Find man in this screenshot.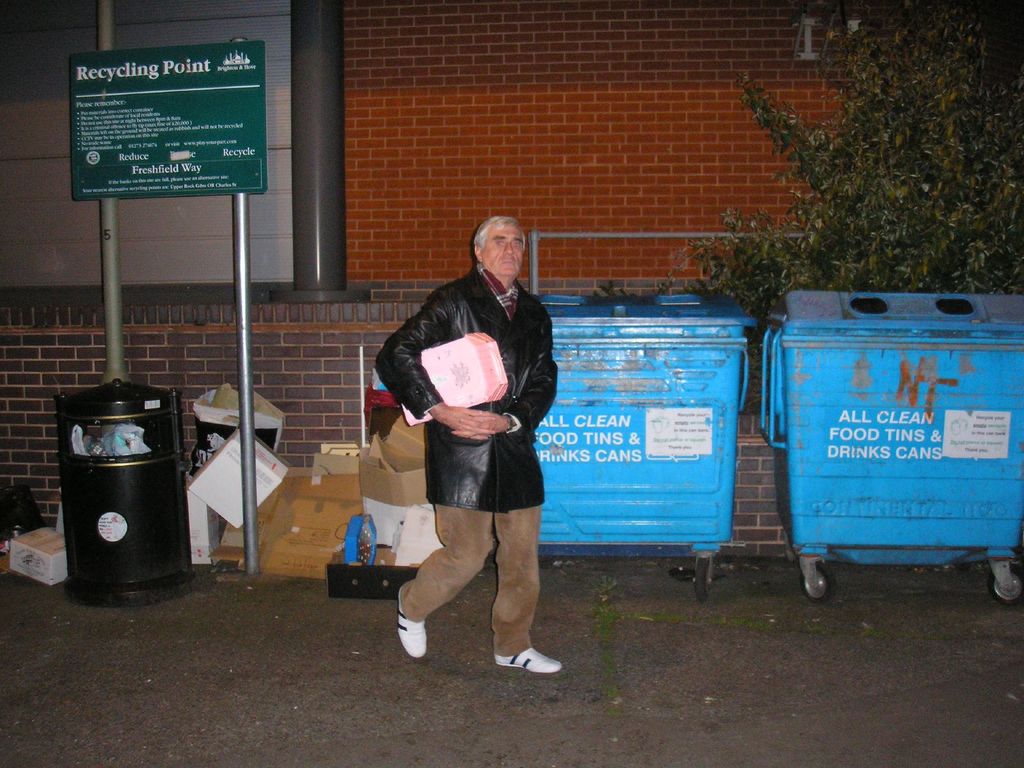
The bounding box for man is [372,215,562,669].
